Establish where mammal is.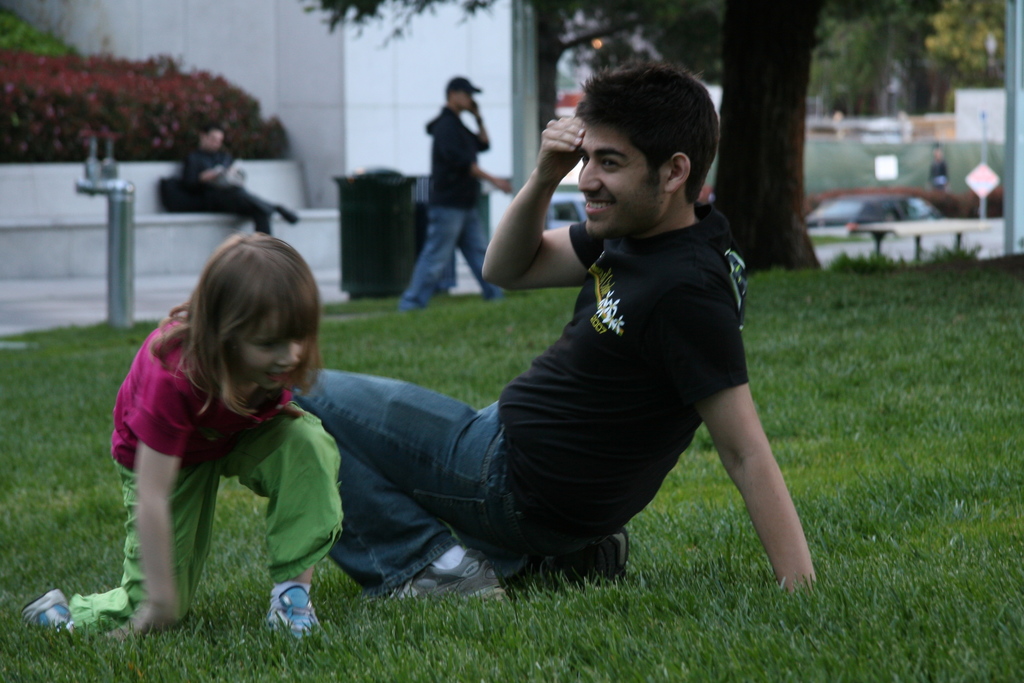
Established at region(399, 77, 508, 311).
